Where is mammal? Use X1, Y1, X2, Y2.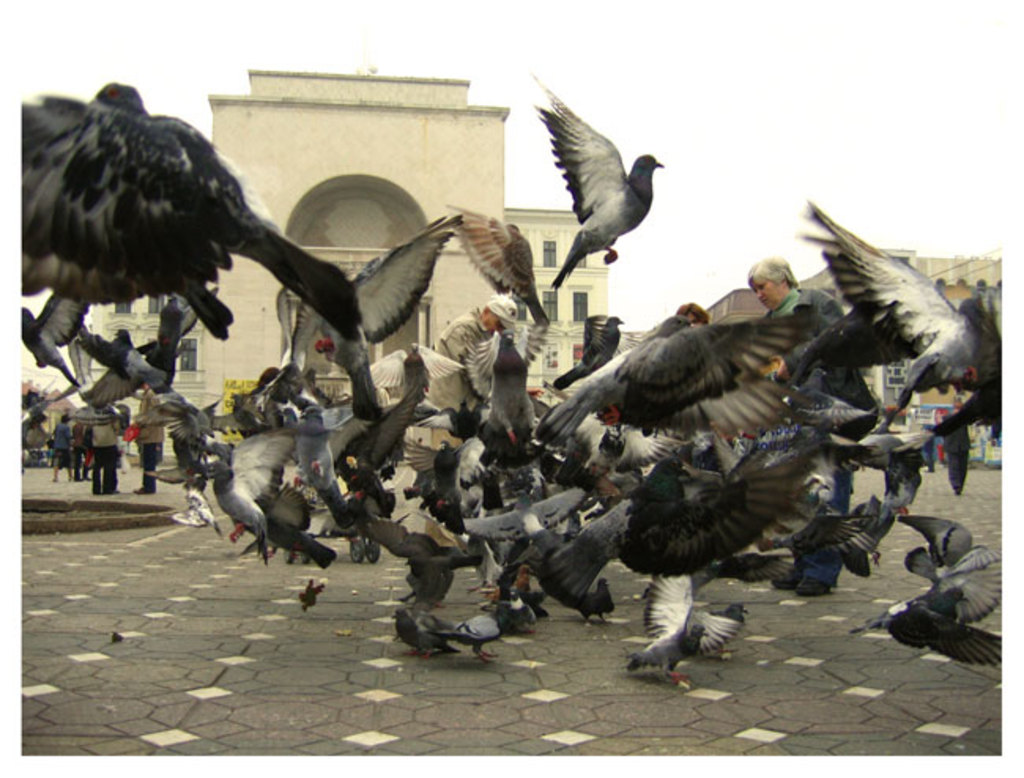
681, 306, 710, 326.
